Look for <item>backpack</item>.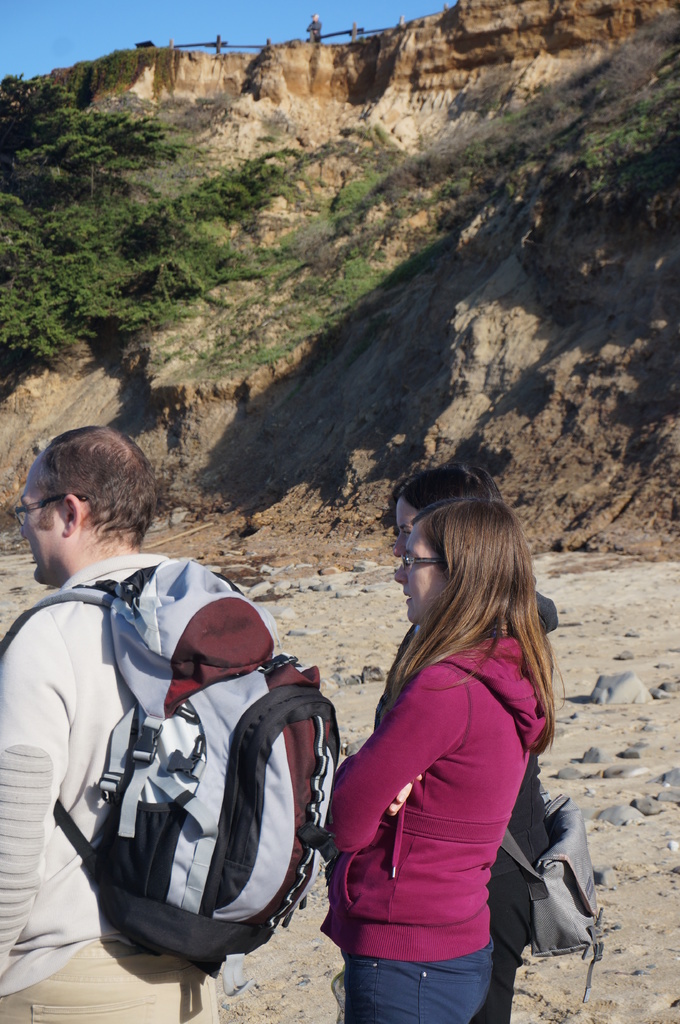
Found: 4/645/334/993.
